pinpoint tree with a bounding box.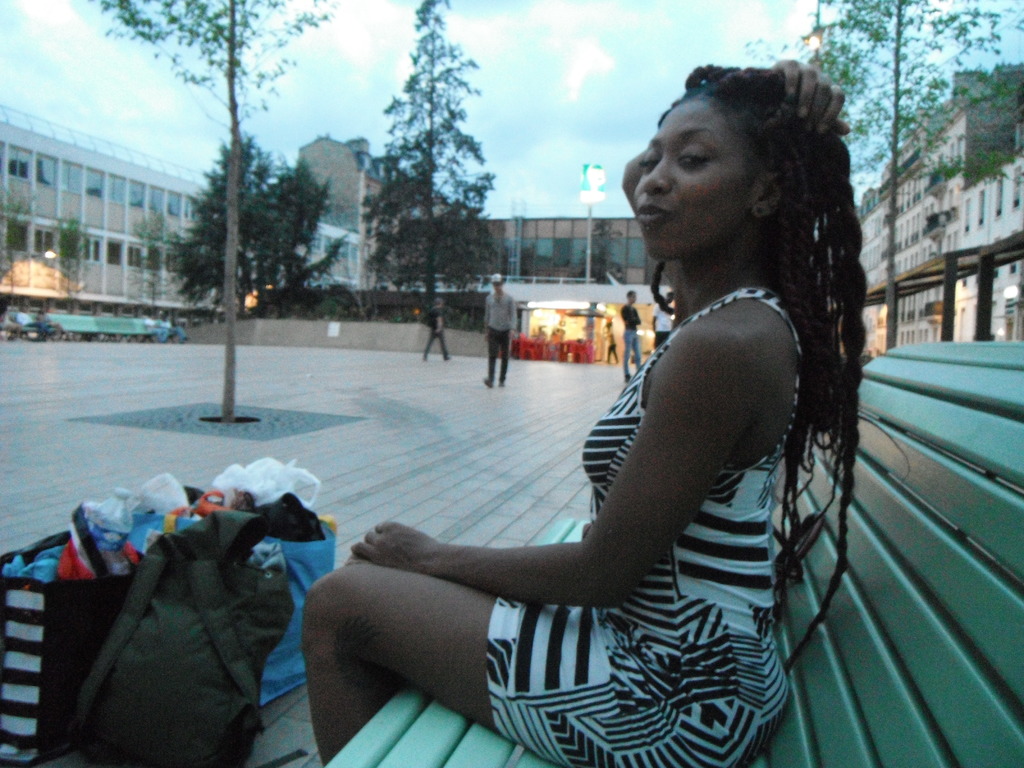
pyautogui.locateOnScreen(0, 198, 35, 292).
